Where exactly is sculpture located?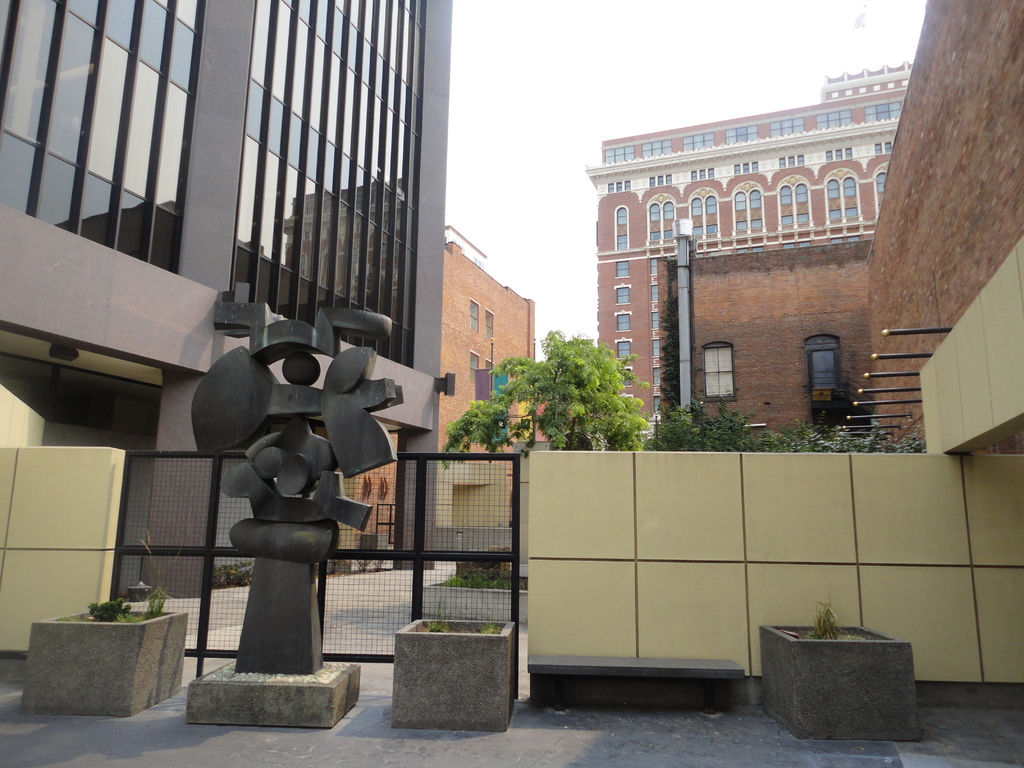
Its bounding box is bbox=[192, 278, 399, 675].
